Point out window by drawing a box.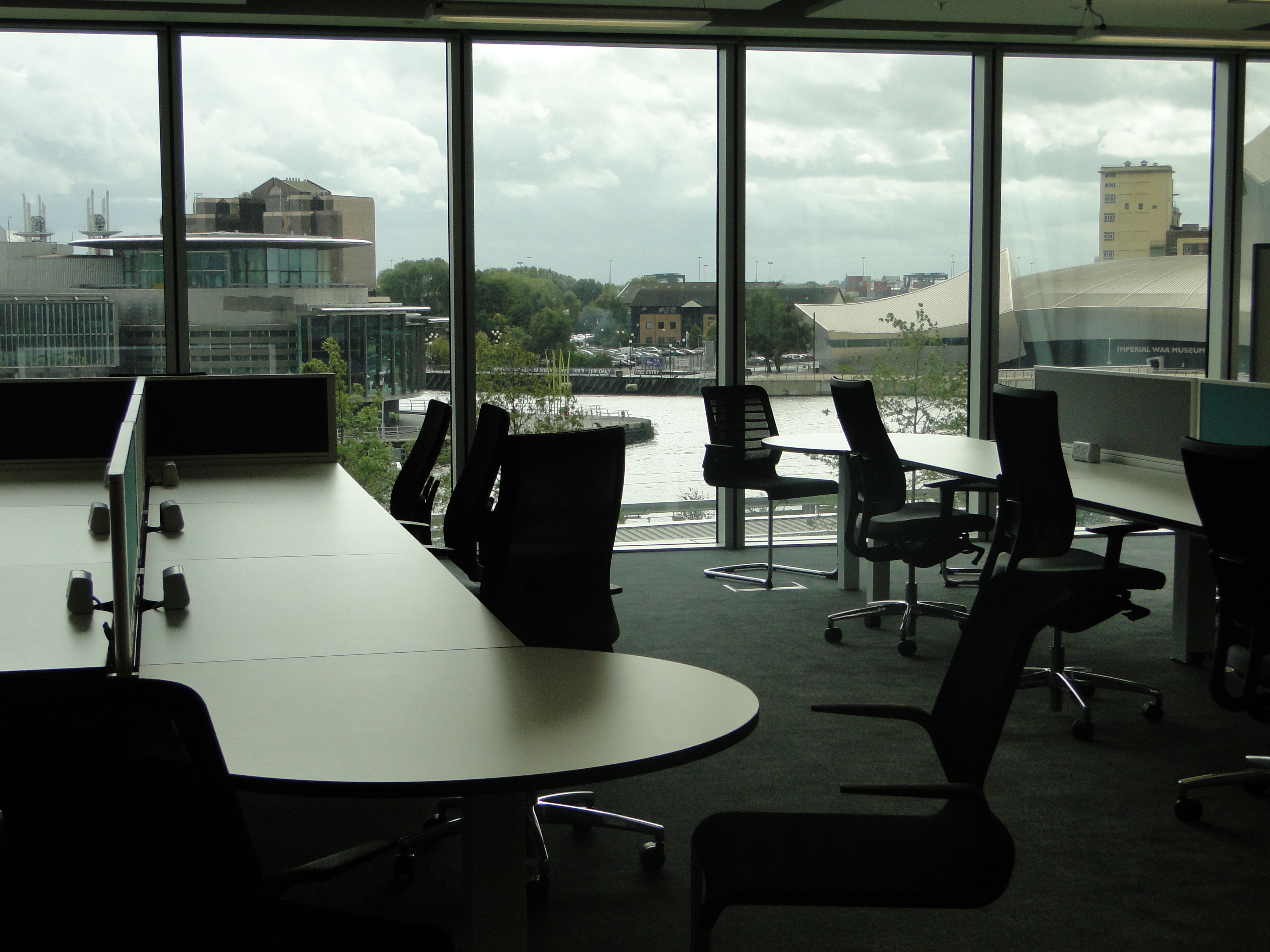
box=[0, 8, 62, 167].
